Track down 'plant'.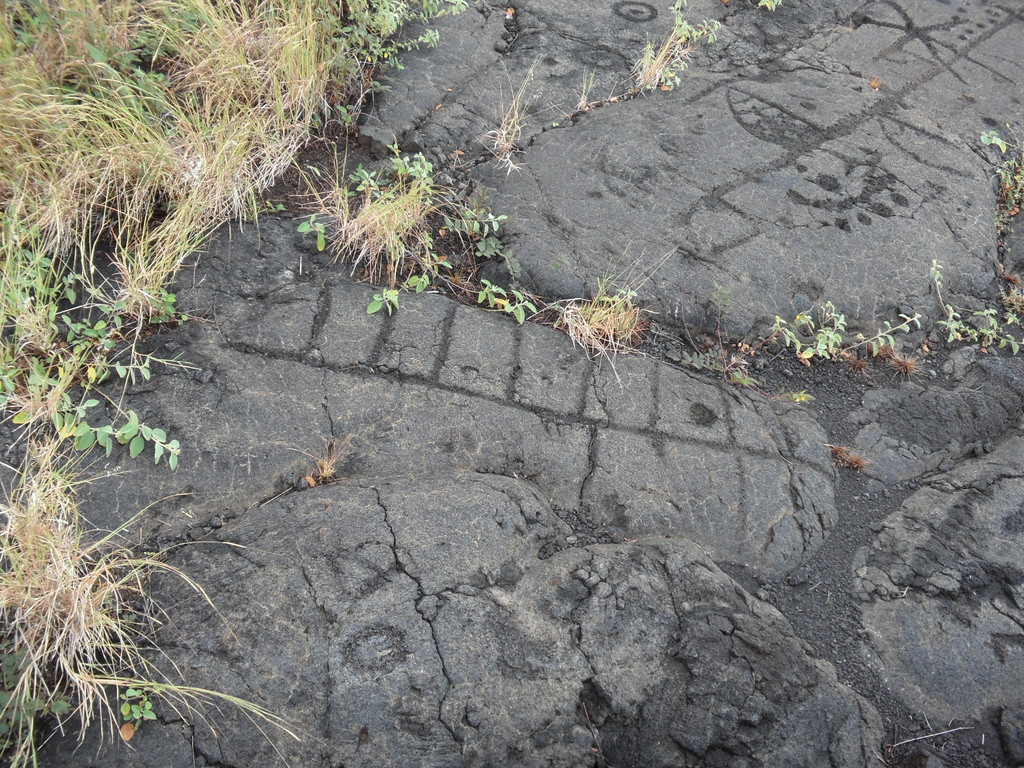
Tracked to locate(707, 290, 813, 360).
